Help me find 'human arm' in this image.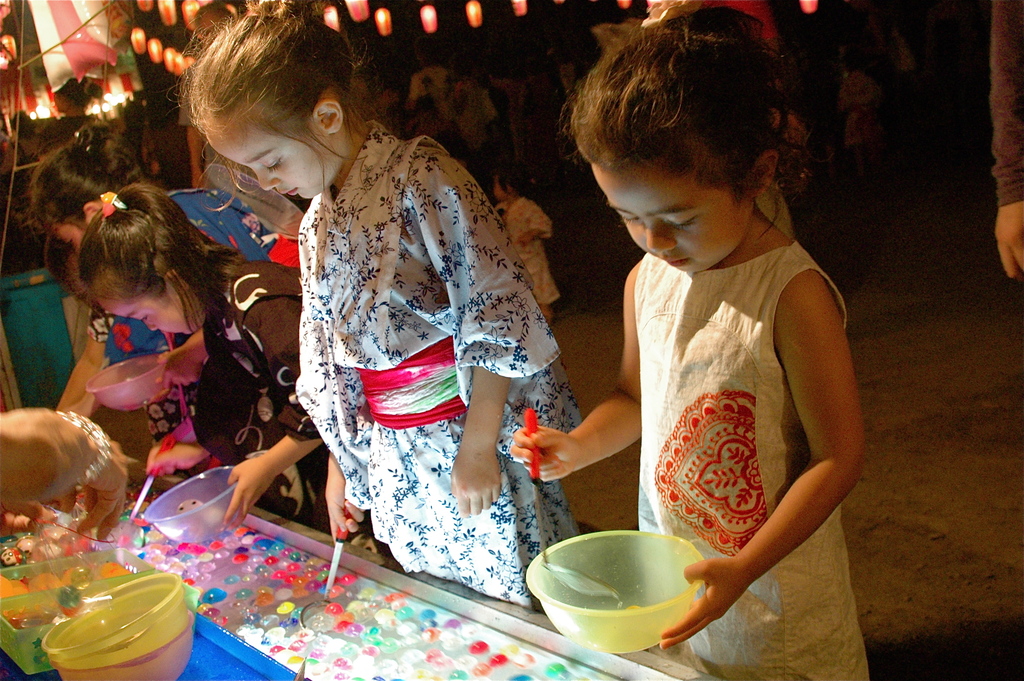
Found it: detection(136, 419, 236, 474).
